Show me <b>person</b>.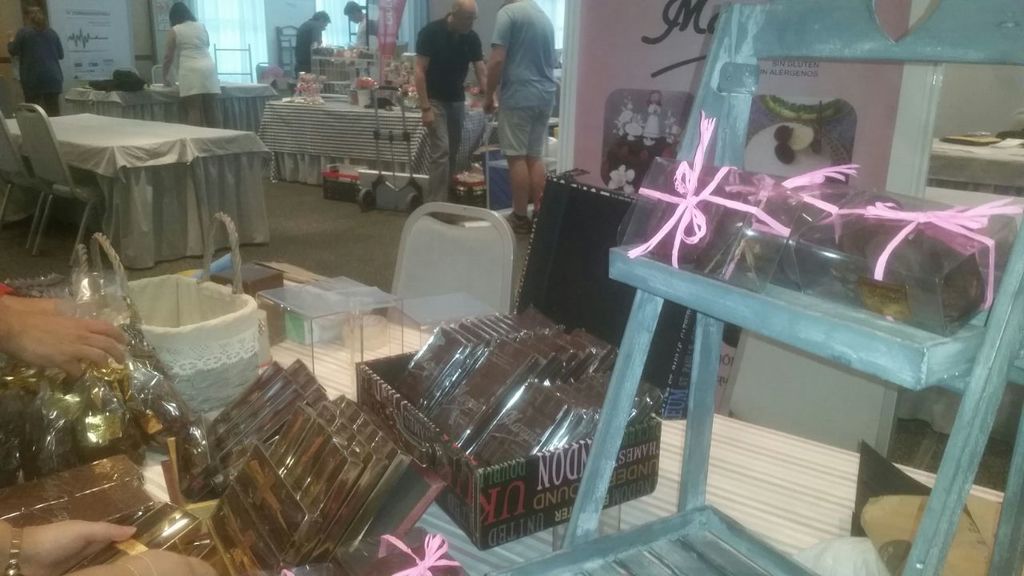
<b>person</b> is here: locate(416, 0, 496, 203).
